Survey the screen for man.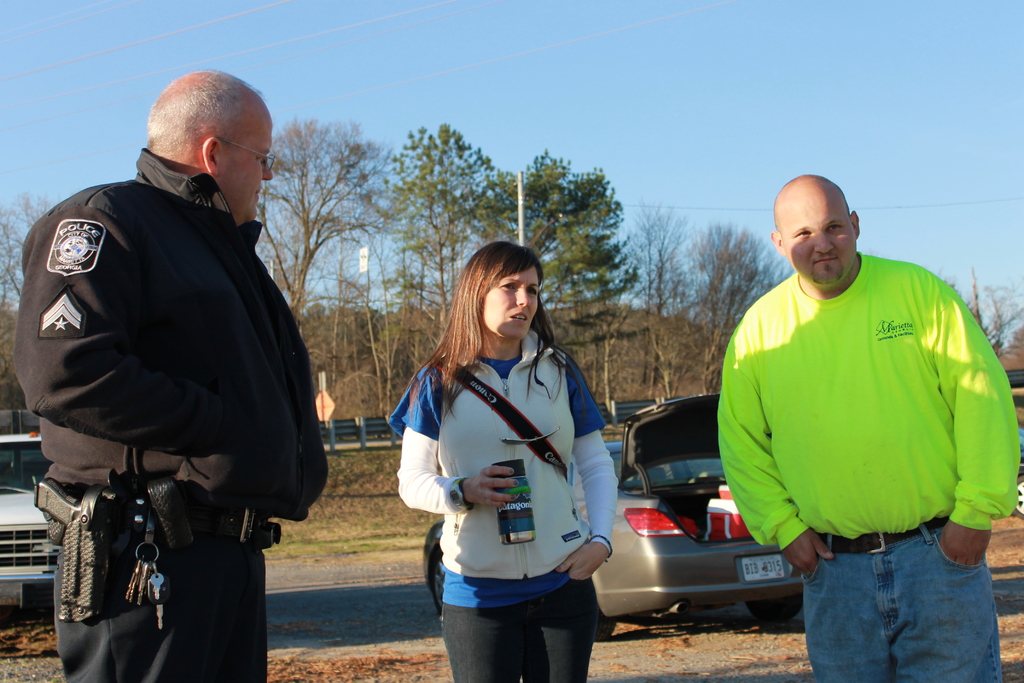
Survey found: select_region(20, 77, 329, 673).
